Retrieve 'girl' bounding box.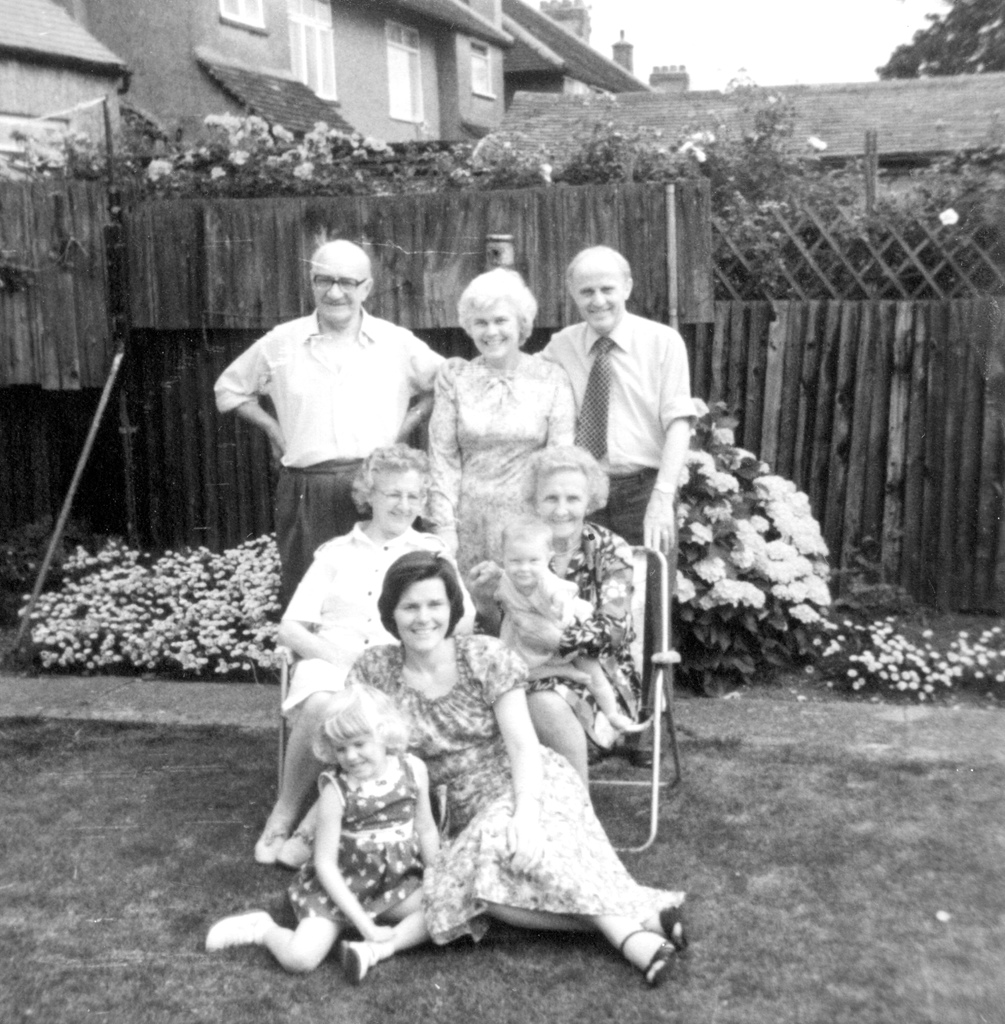
Bounding box: (left=341, top=552, right=689, bottom=993).
